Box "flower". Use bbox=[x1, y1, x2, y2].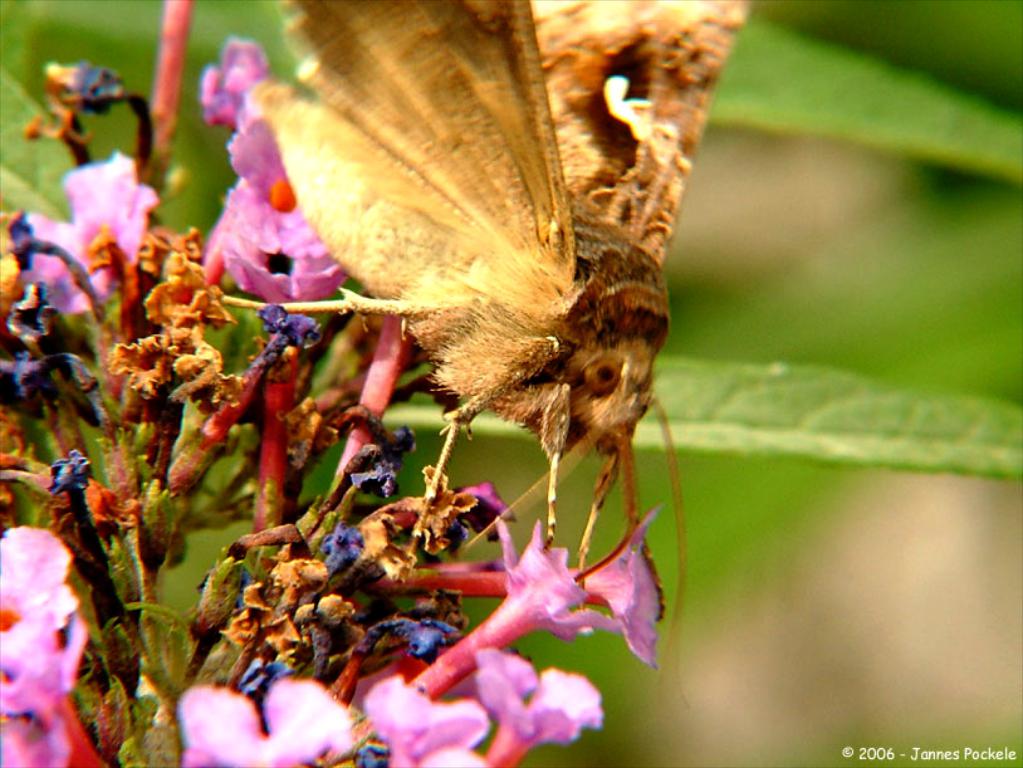
bbox=[0, 523, 79, 651].
